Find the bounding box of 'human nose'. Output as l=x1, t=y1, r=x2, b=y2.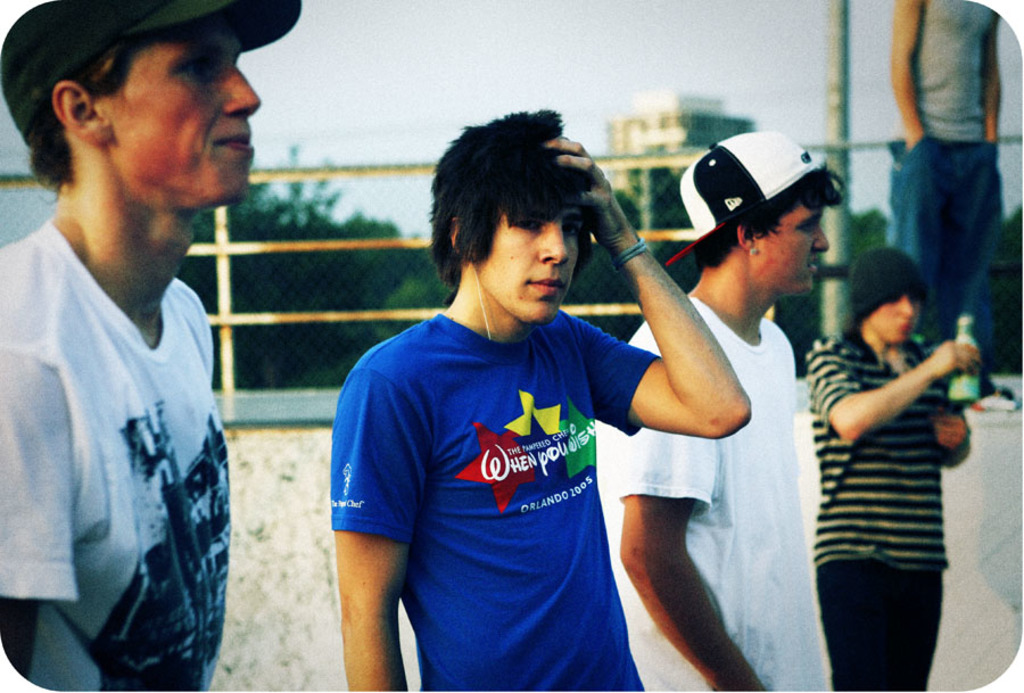
l=218, t=57, r=265, b=114.
